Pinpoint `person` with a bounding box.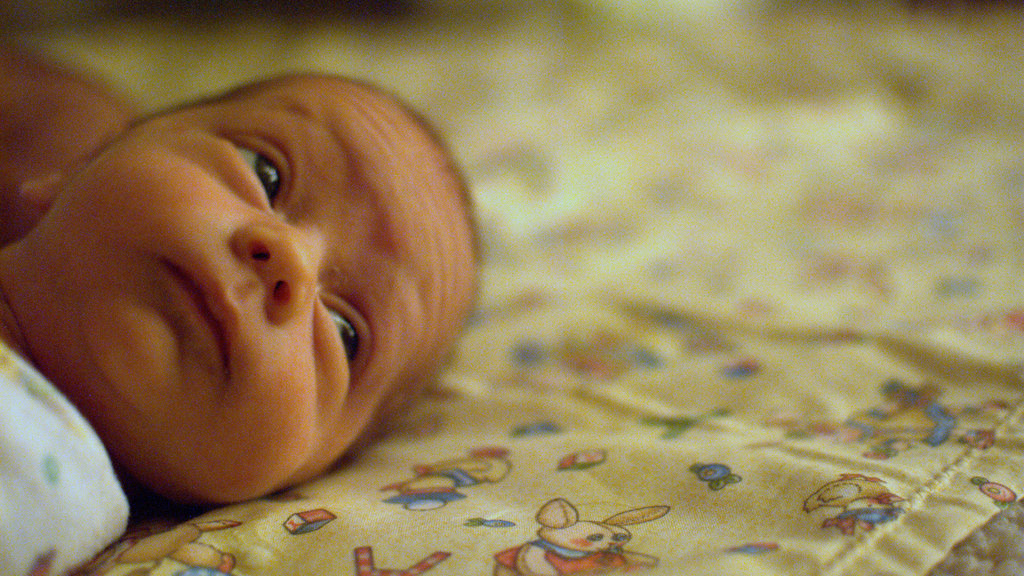
x1=0 y1=37 x2=521 y2=519.
